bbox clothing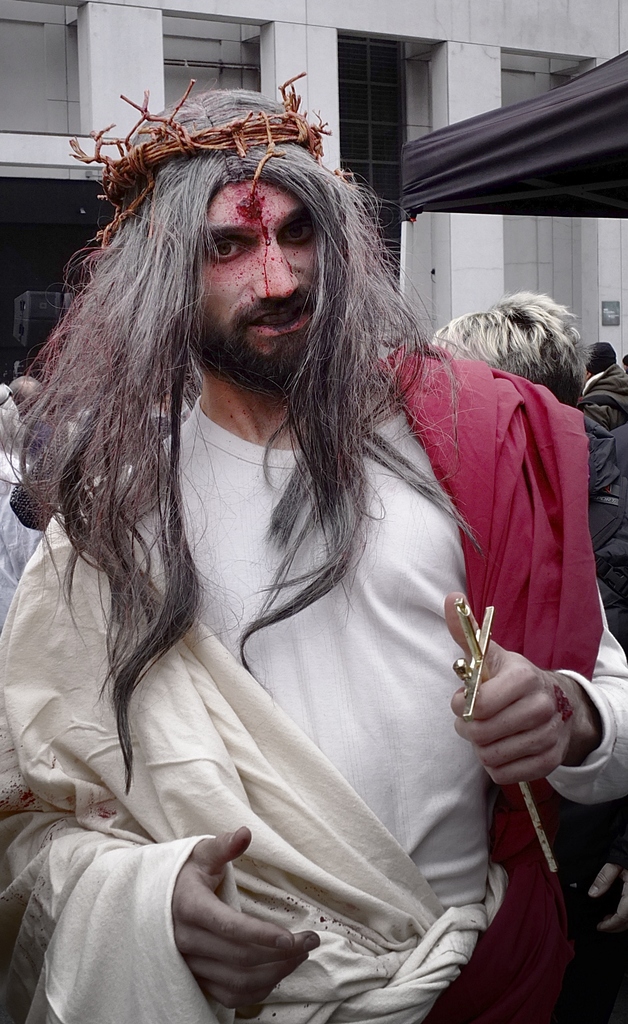
detection(574, 356, 627, 405)
